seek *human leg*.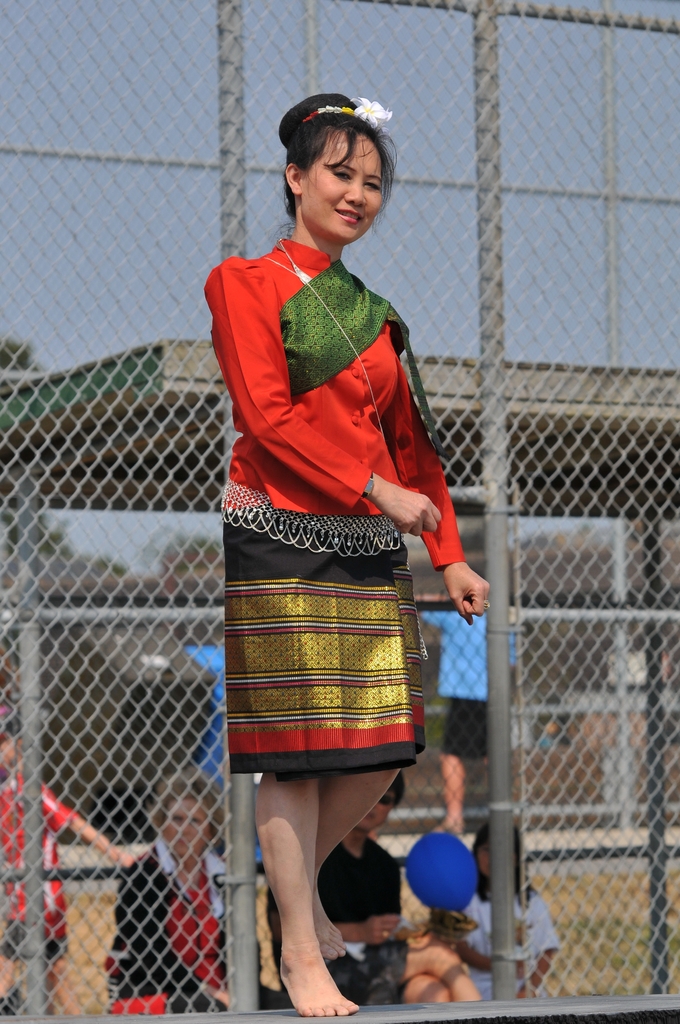
(x1=315, y1=511, x2=418, y2=956).
